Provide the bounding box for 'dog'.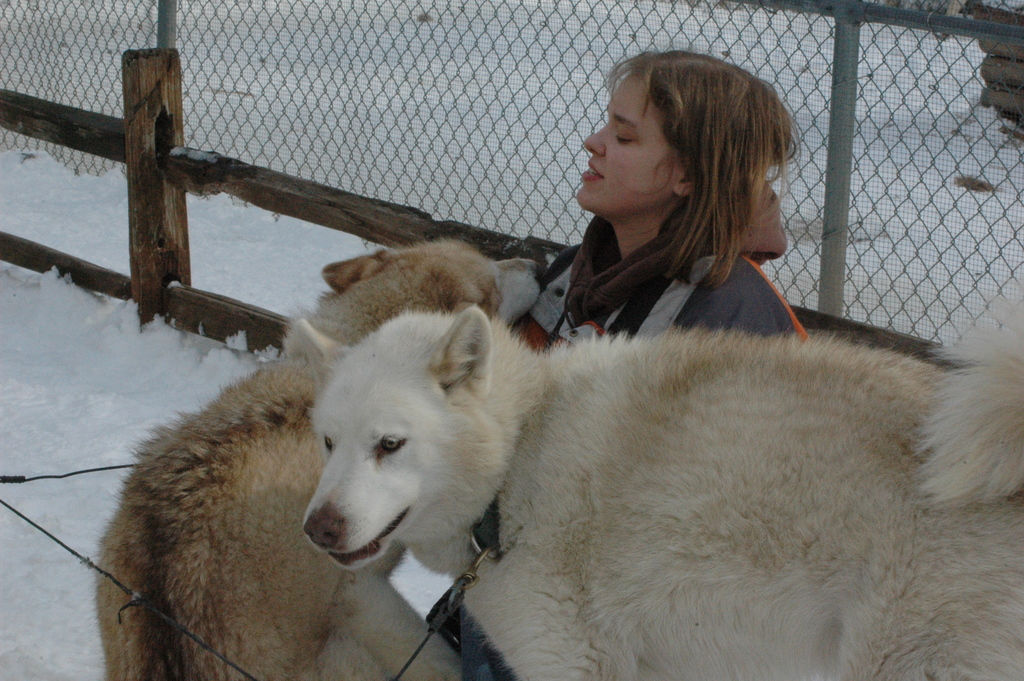
left=88, top=238, right=553, bottom=680.
